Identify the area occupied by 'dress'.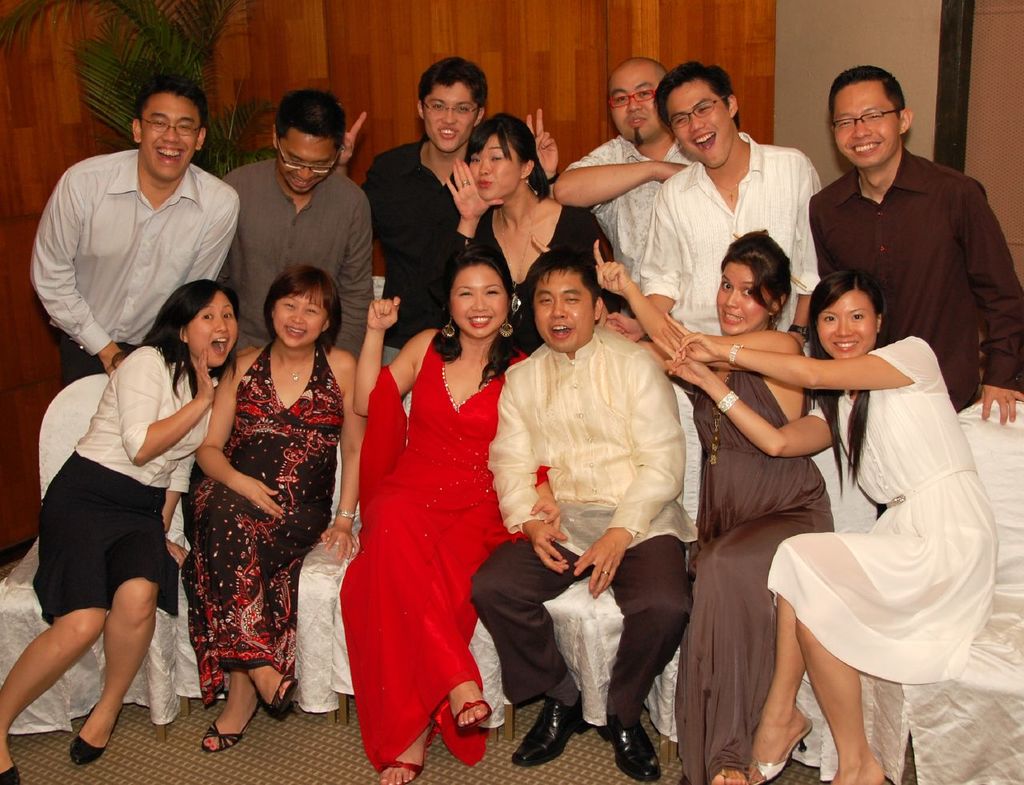
Area: box=[340, 330, 529, 773].
